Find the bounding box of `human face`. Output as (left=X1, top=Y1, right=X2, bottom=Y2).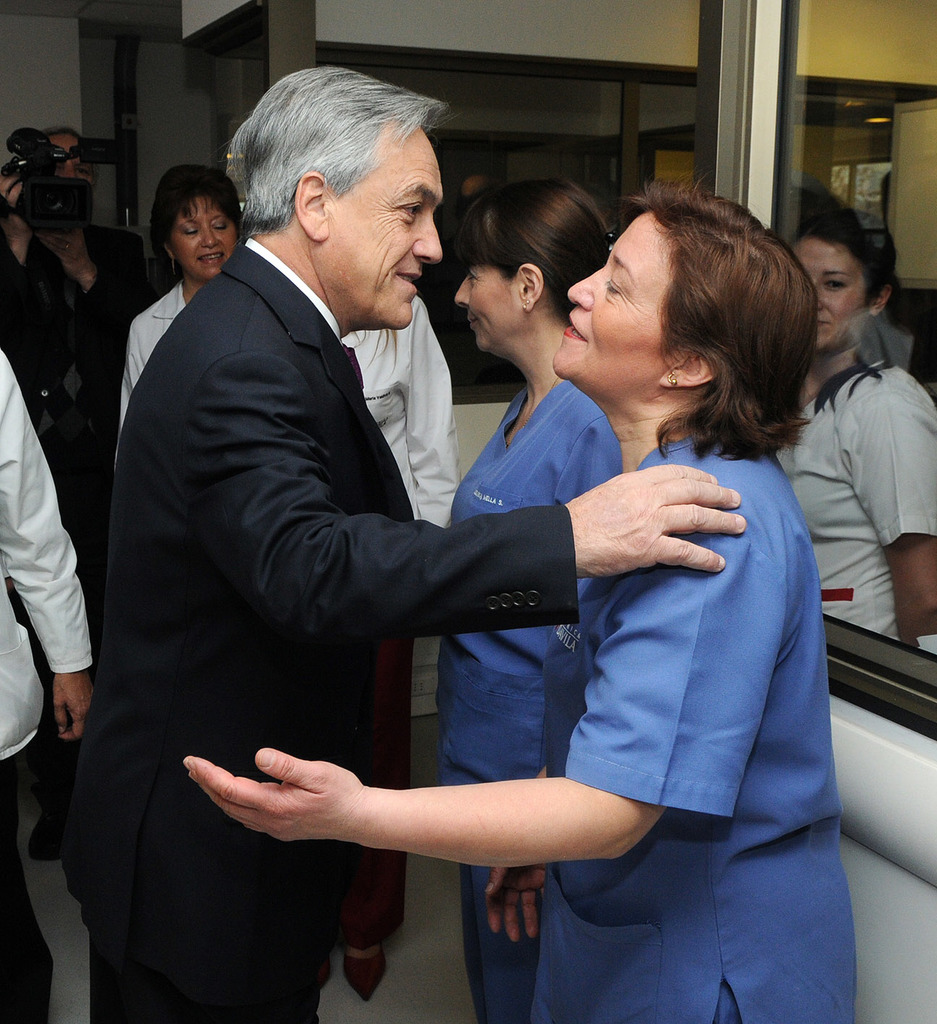
(left=172, top=194, right=234, bottom=275).
